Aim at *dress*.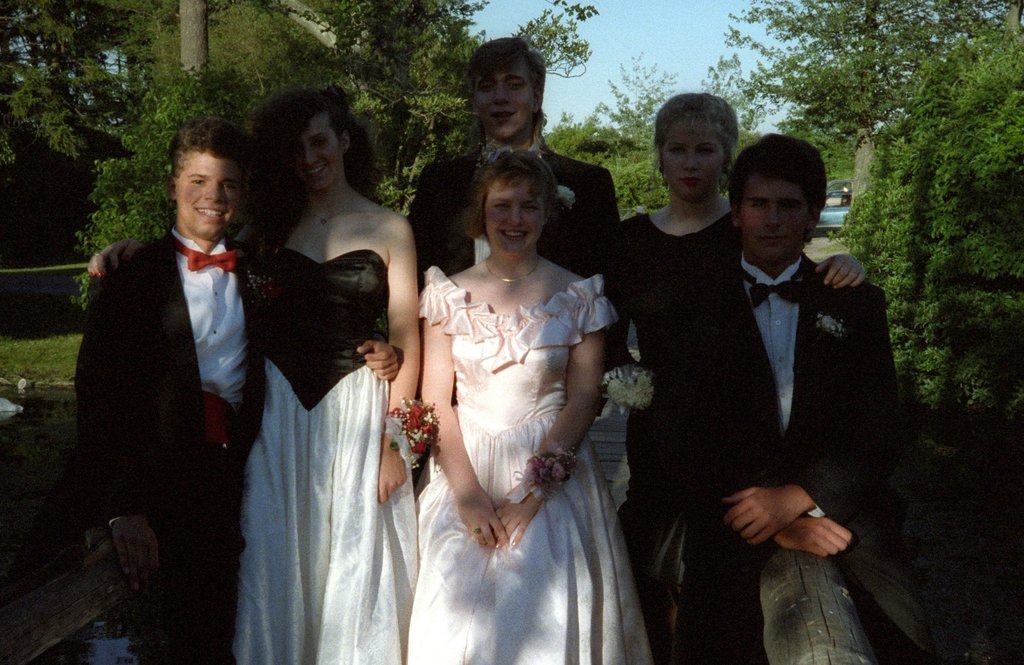
Aimed at detection(235, 247, 419, 664).
